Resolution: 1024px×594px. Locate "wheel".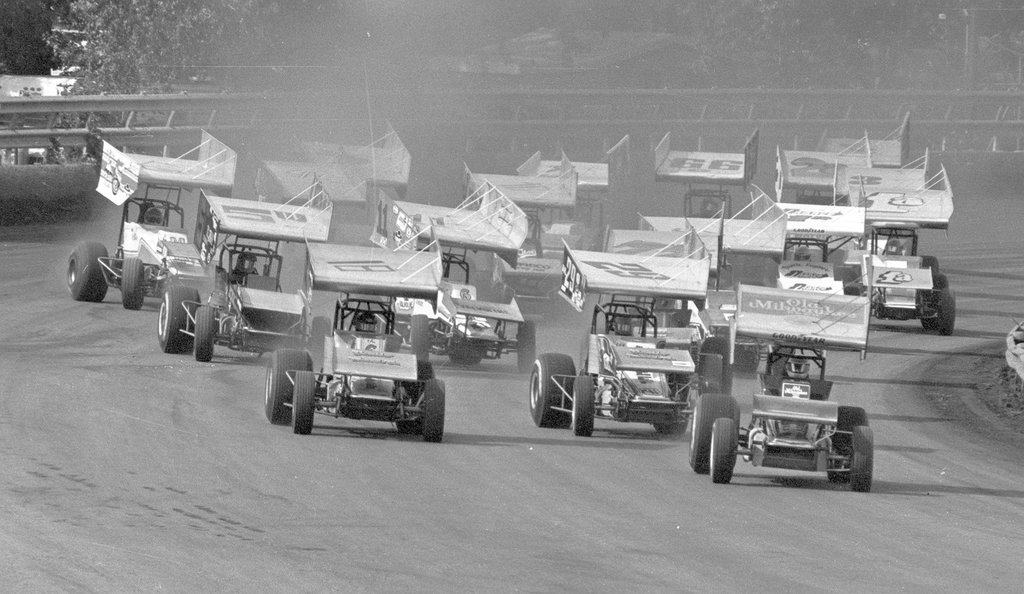
bbox(194, 308, 218, 359).
